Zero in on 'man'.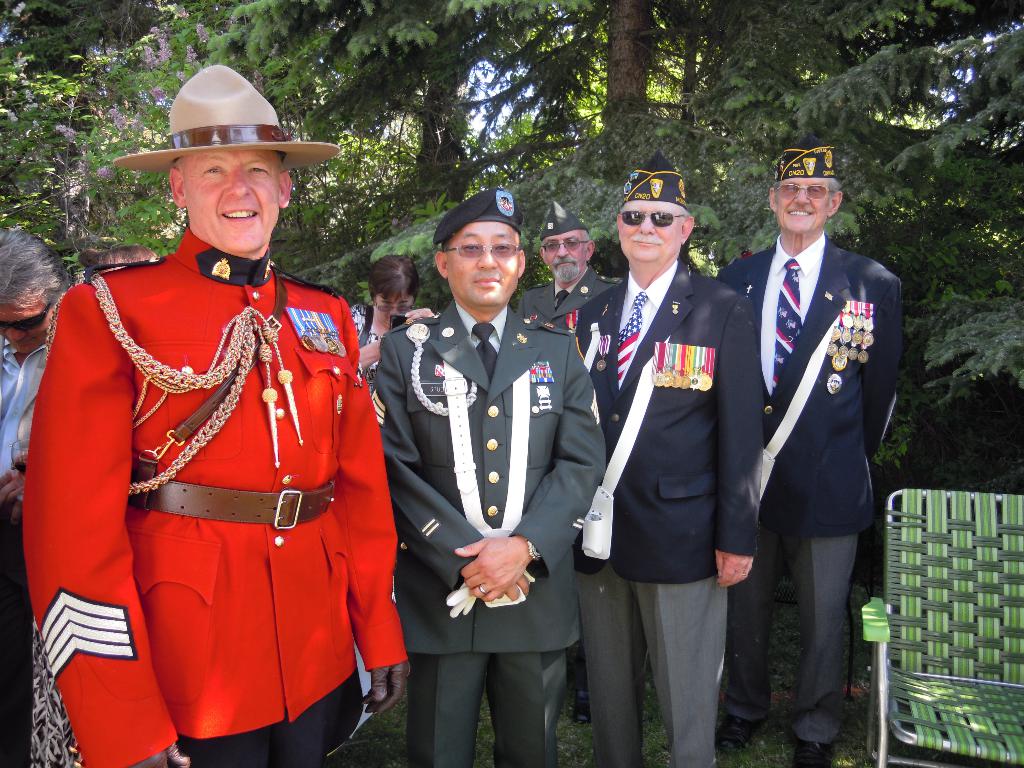
Zeroed in: (18,56,411,767).
